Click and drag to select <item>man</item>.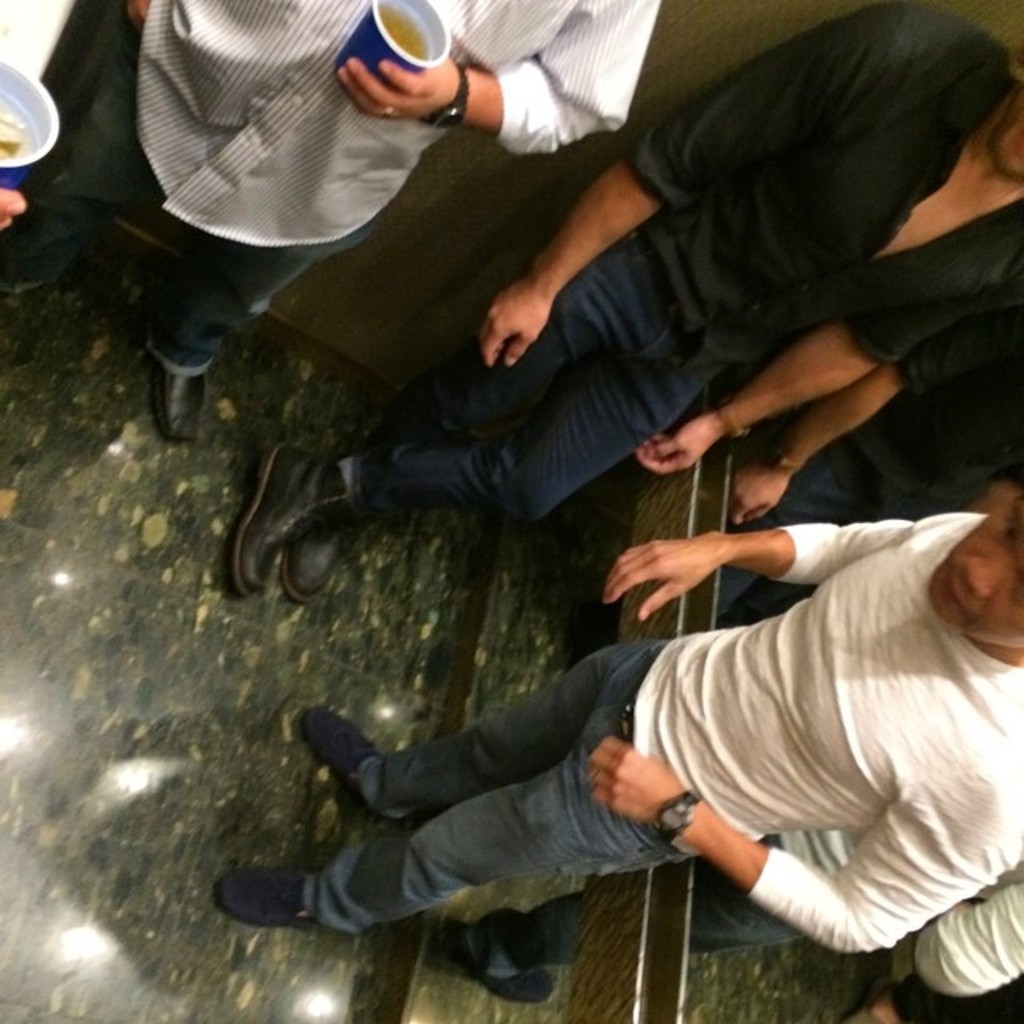
Selection: 214,470,1022,933.
